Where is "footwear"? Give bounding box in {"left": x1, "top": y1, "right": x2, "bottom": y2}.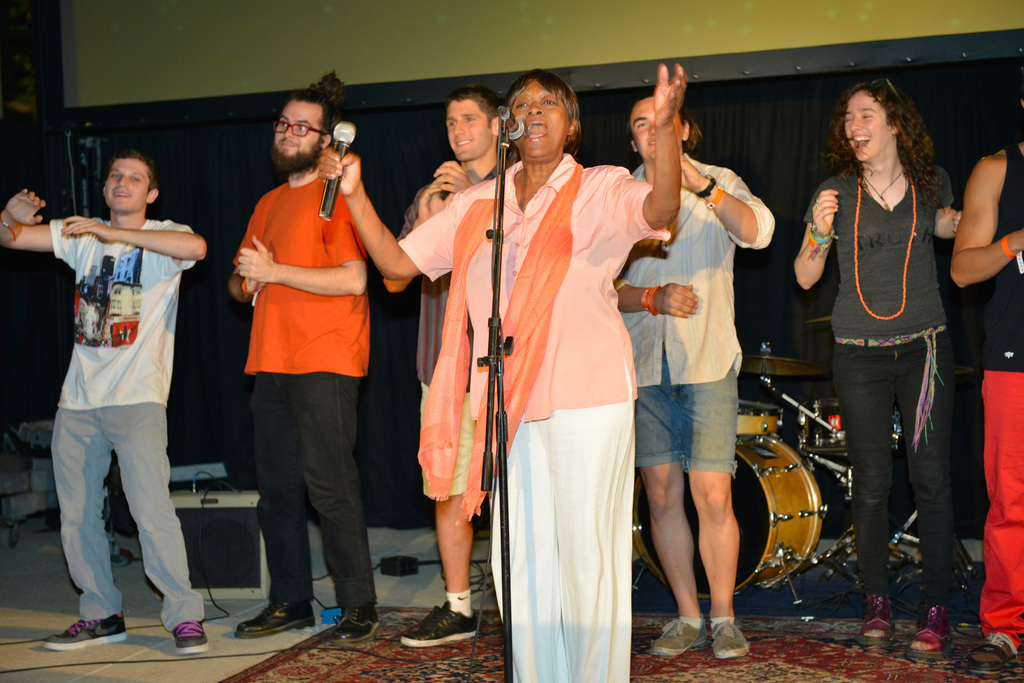
{"left": 173, "top": 621, "right": 205, "bottom": 657}.
